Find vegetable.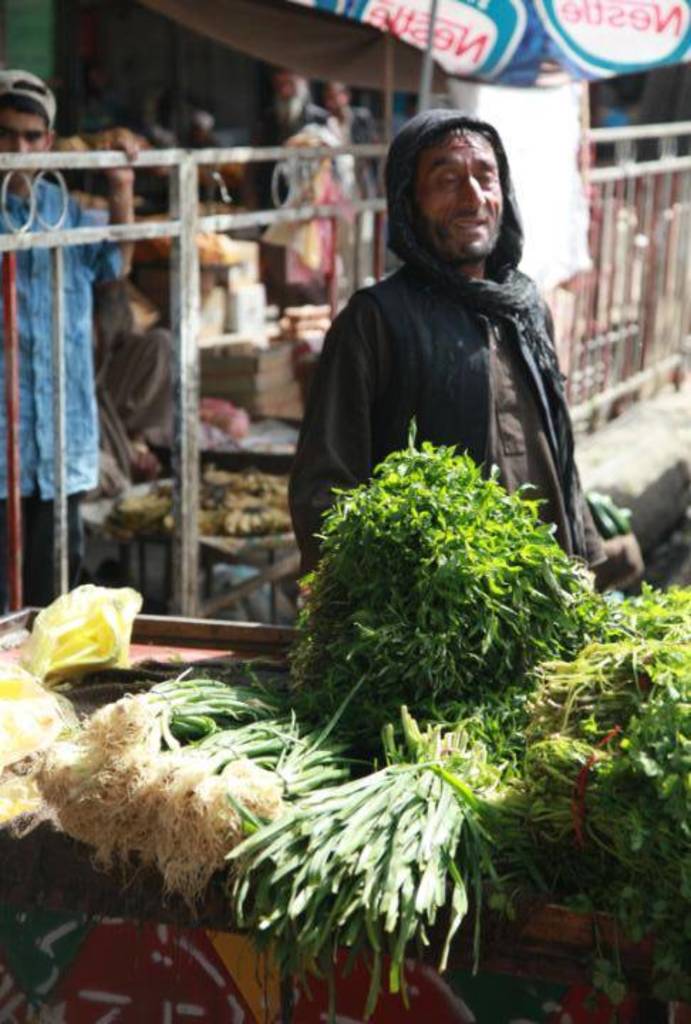
bbox=(299, 421, 596, 748).
